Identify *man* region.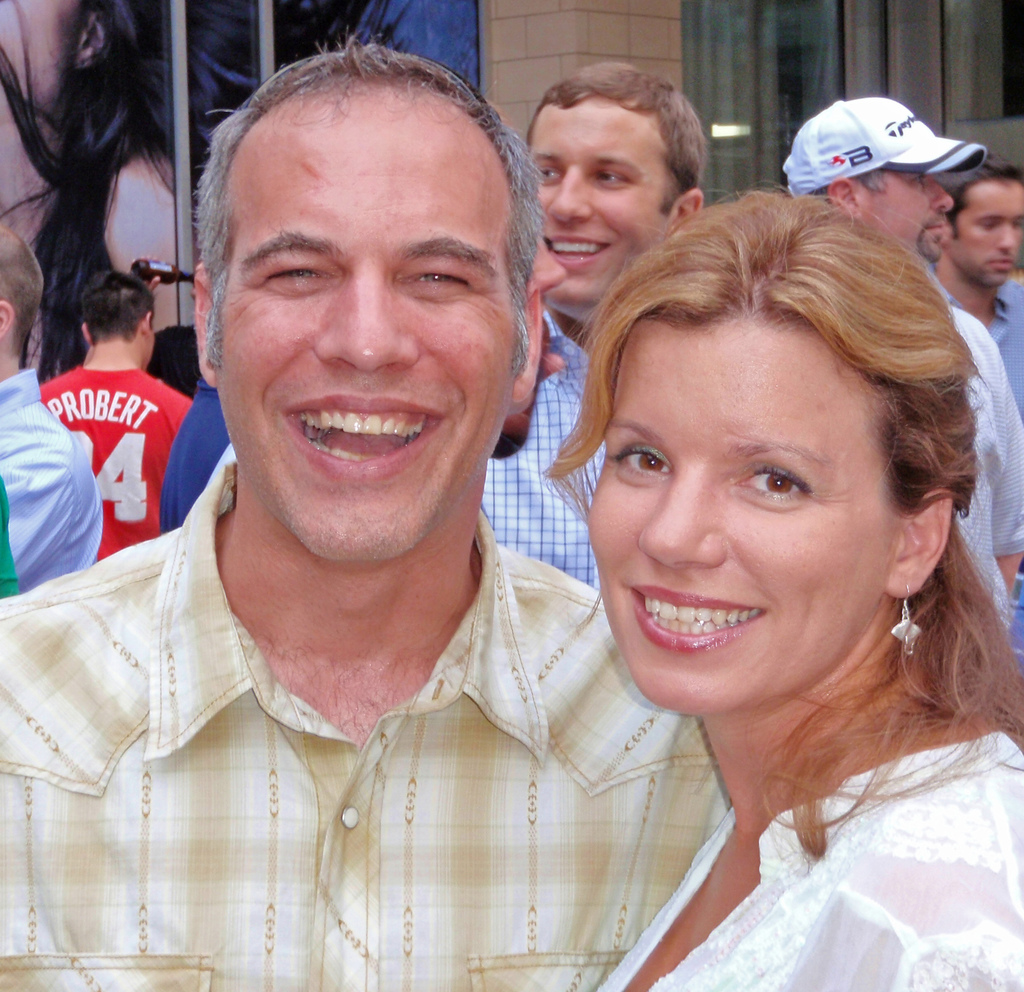
Region: [35,265,189,566].
